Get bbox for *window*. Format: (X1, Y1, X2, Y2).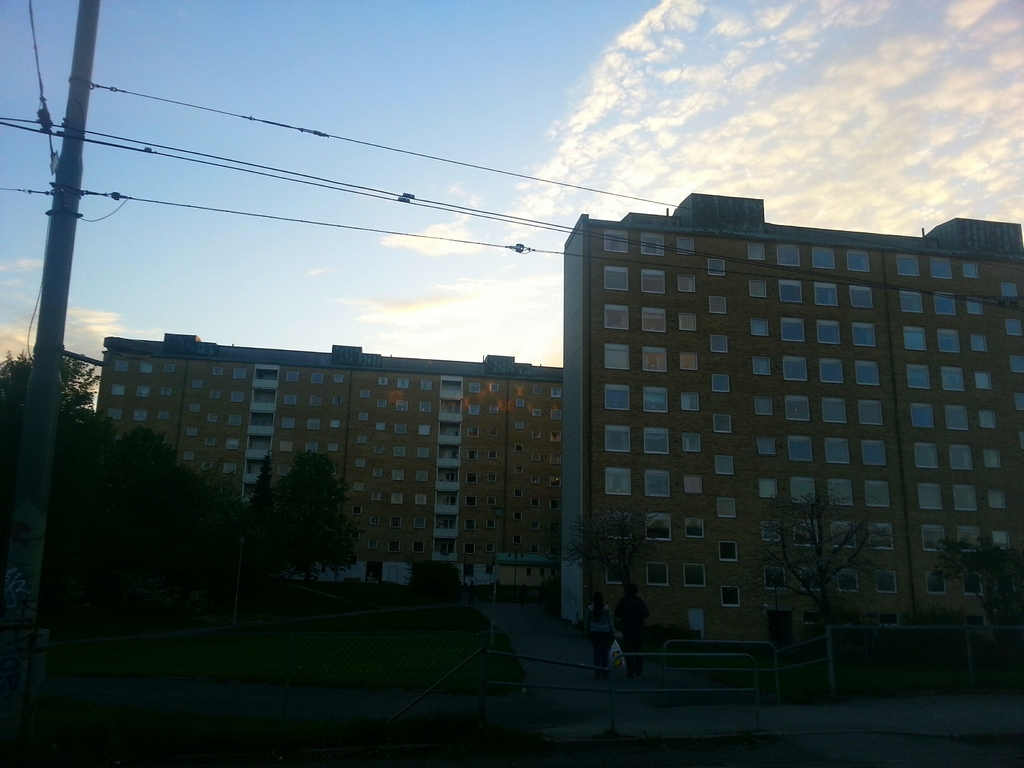
(415, 470, 428, 481).
